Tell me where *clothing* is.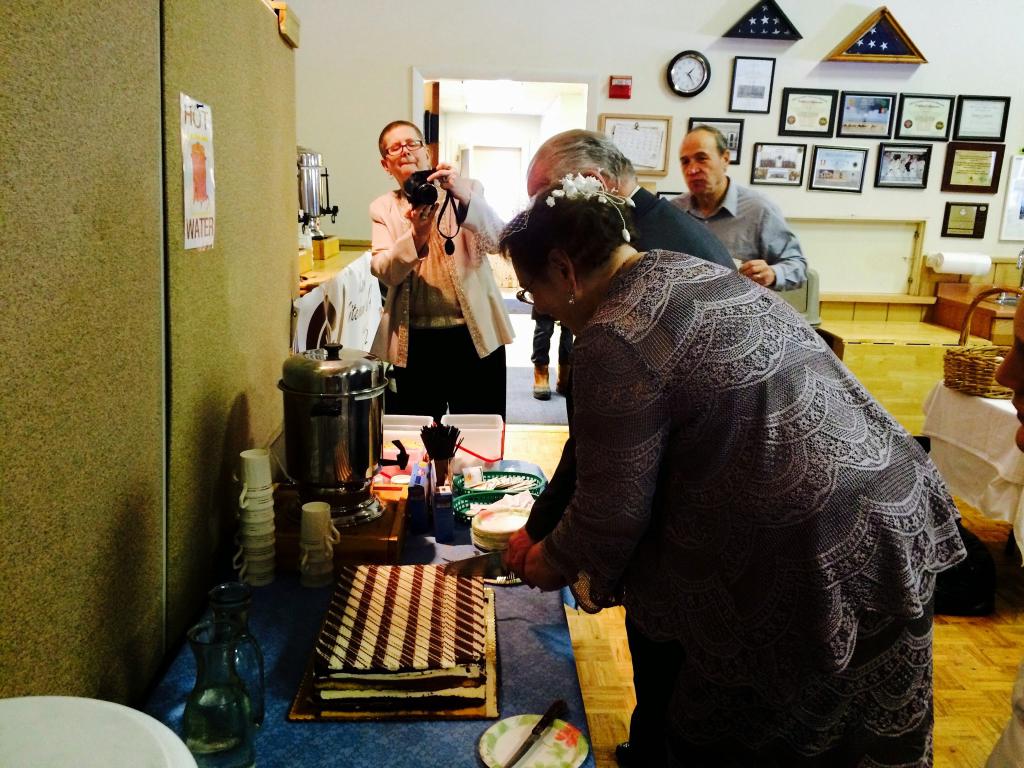
*clothing* is at [x1=521, y1=181, x2=742, y2=542].
